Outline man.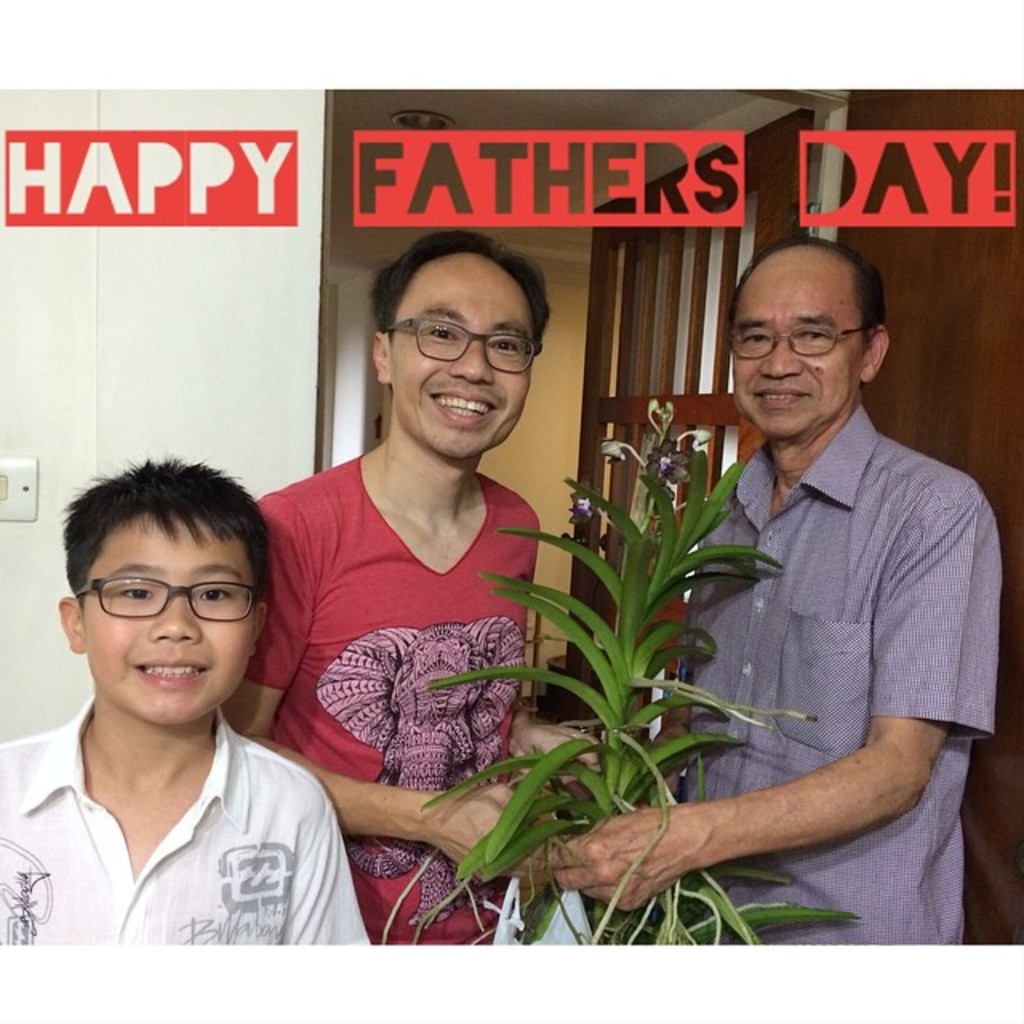
Outline: x1=635 y1=190 x2=998 y2=955.
